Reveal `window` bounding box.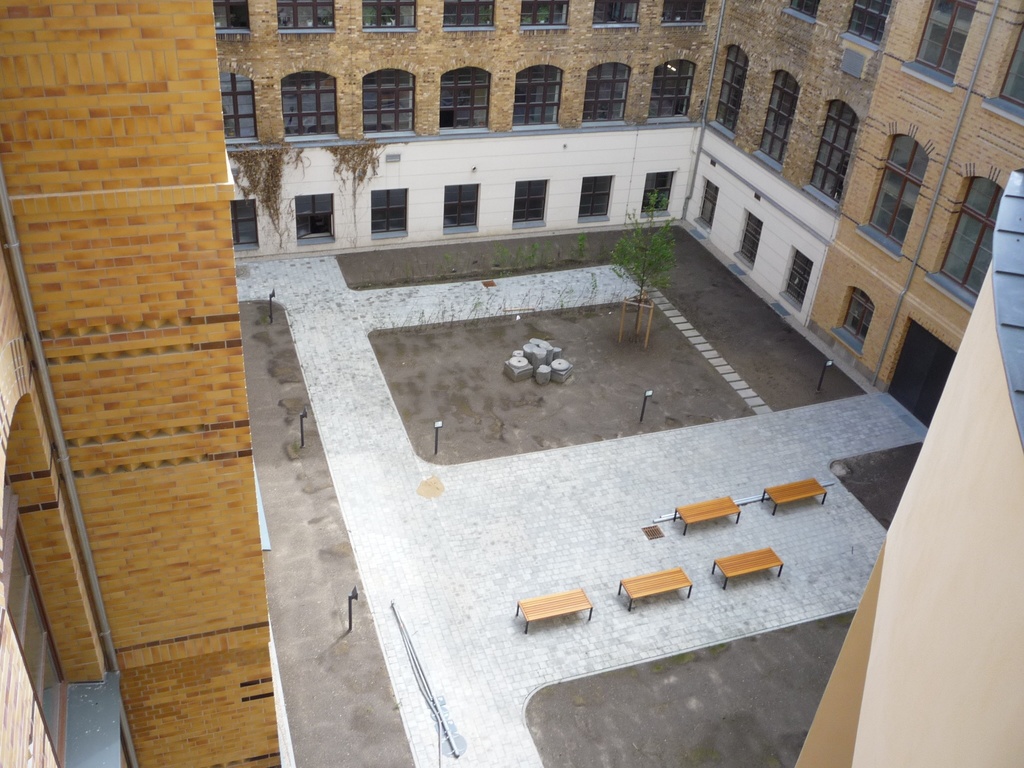
Revealed: <box>728,213,765,273</box>.
